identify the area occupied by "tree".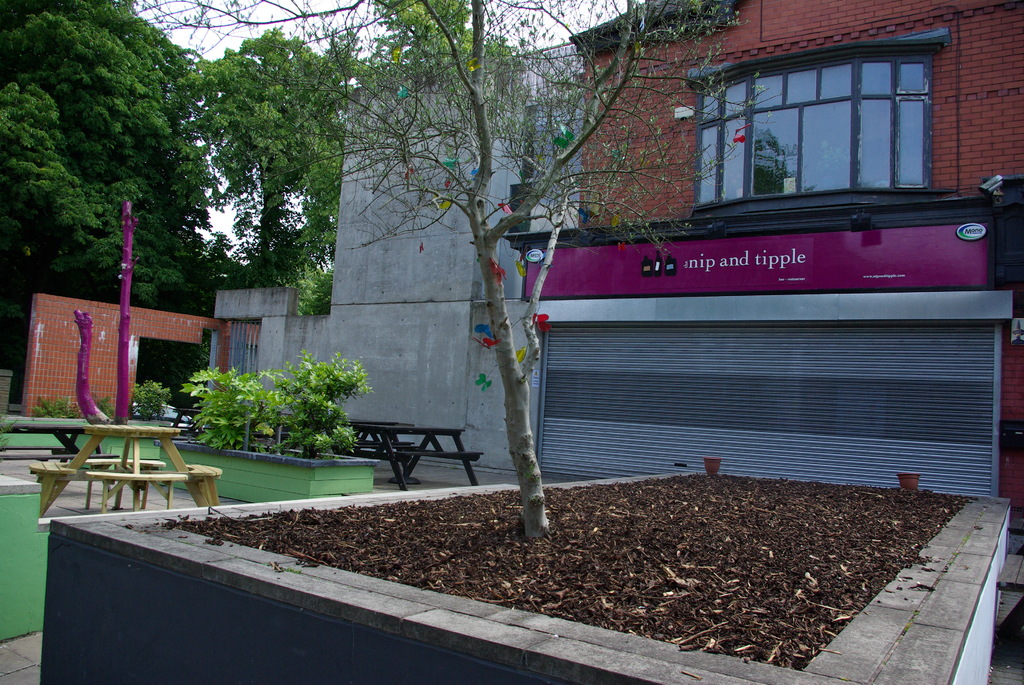
Area: 207:219:342:294.
